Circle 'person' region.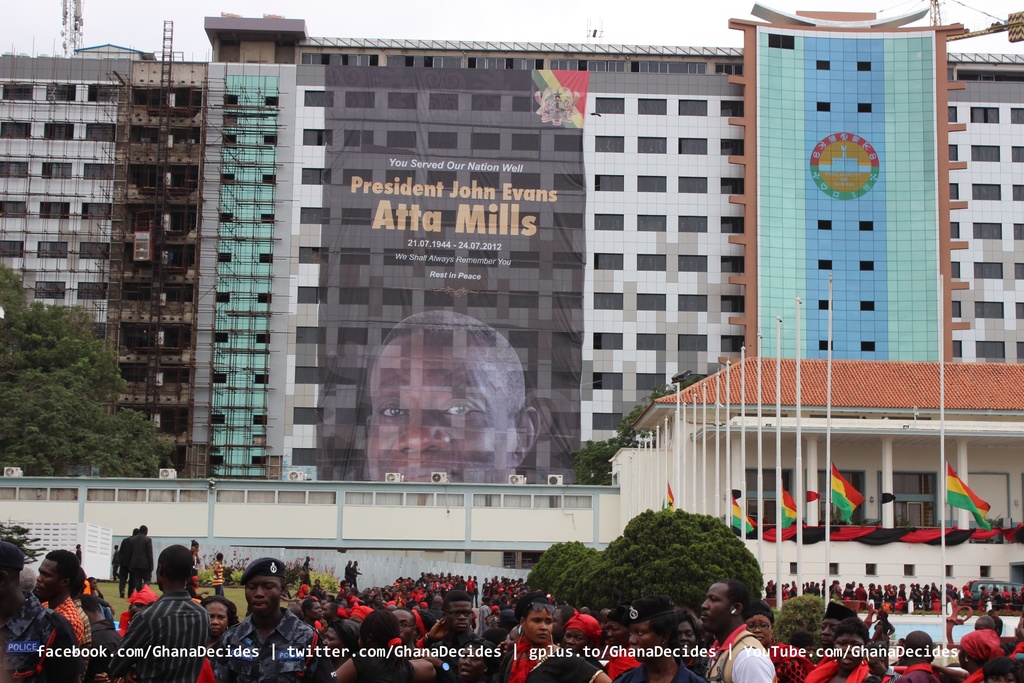
Region: Rect(891, 585, 898, 609).
